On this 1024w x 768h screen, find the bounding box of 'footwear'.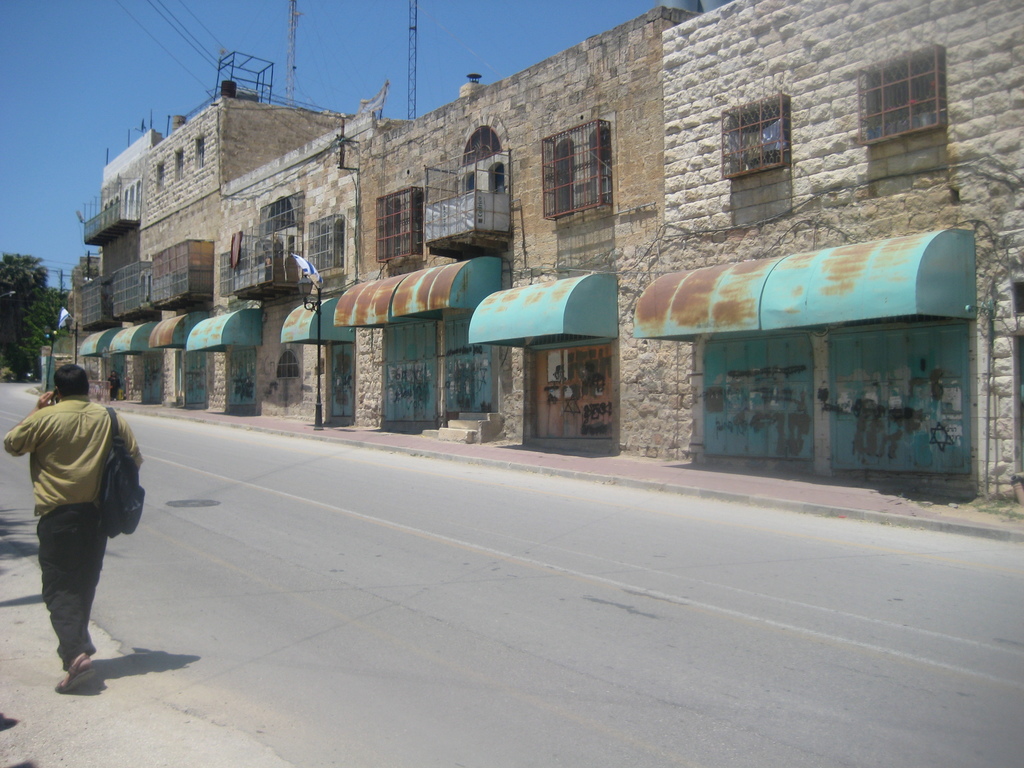
Bounding box: <bbox>51, 652, 93, 693</bbox>.
